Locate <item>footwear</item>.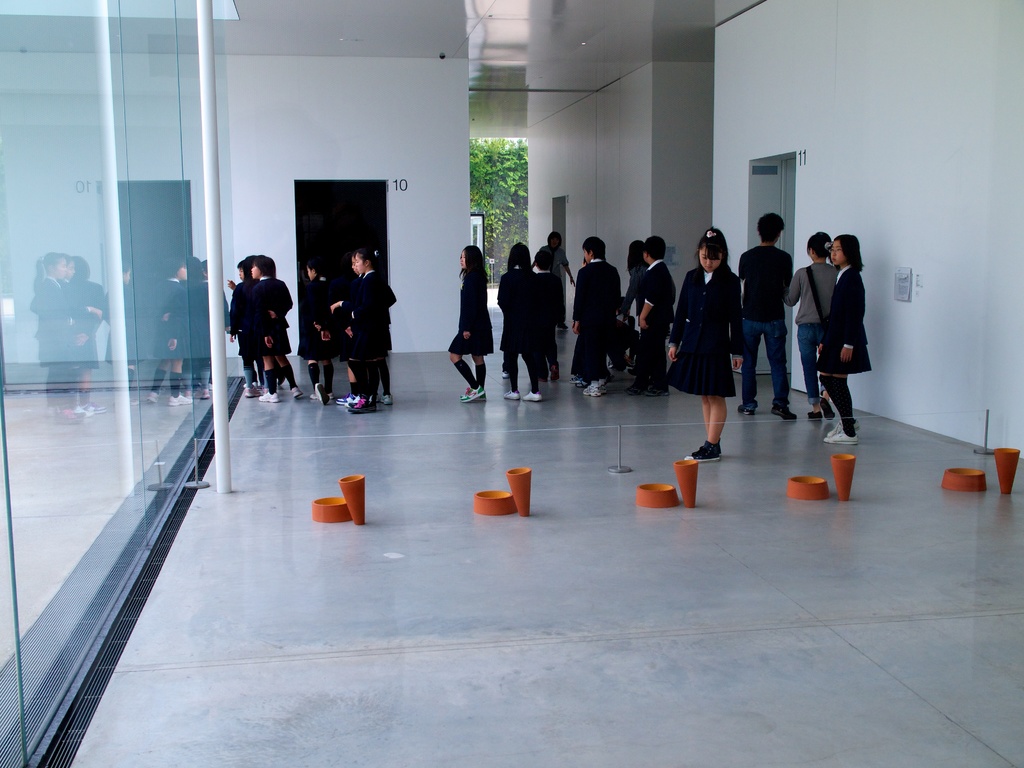
Bounding box: <box>746,404,752,415</box>.
